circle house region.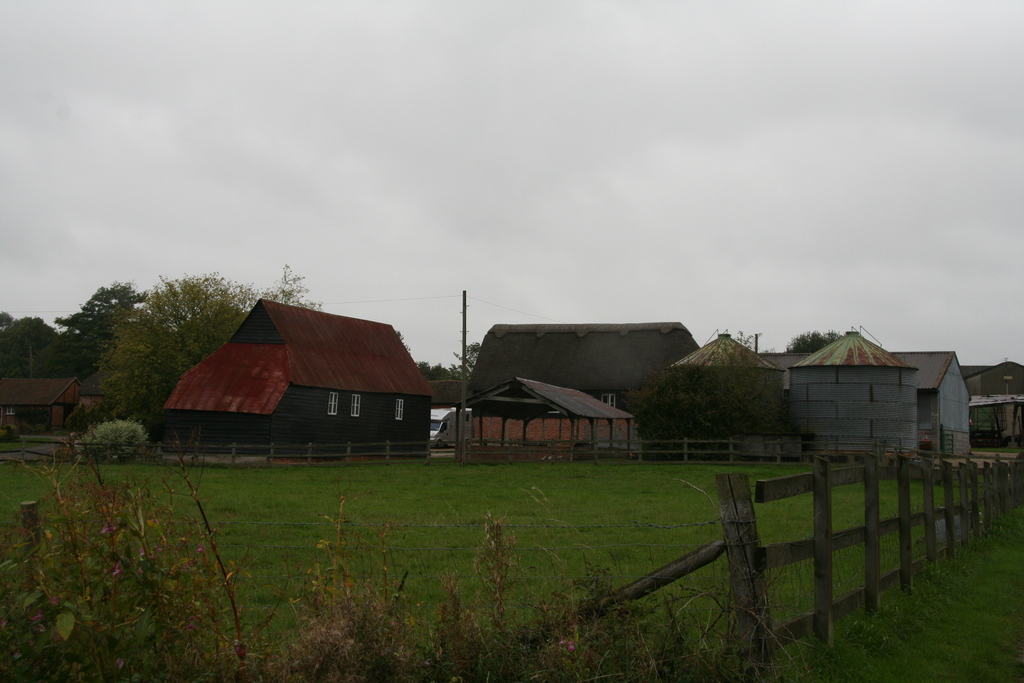
Region: 758,350,971,455.
